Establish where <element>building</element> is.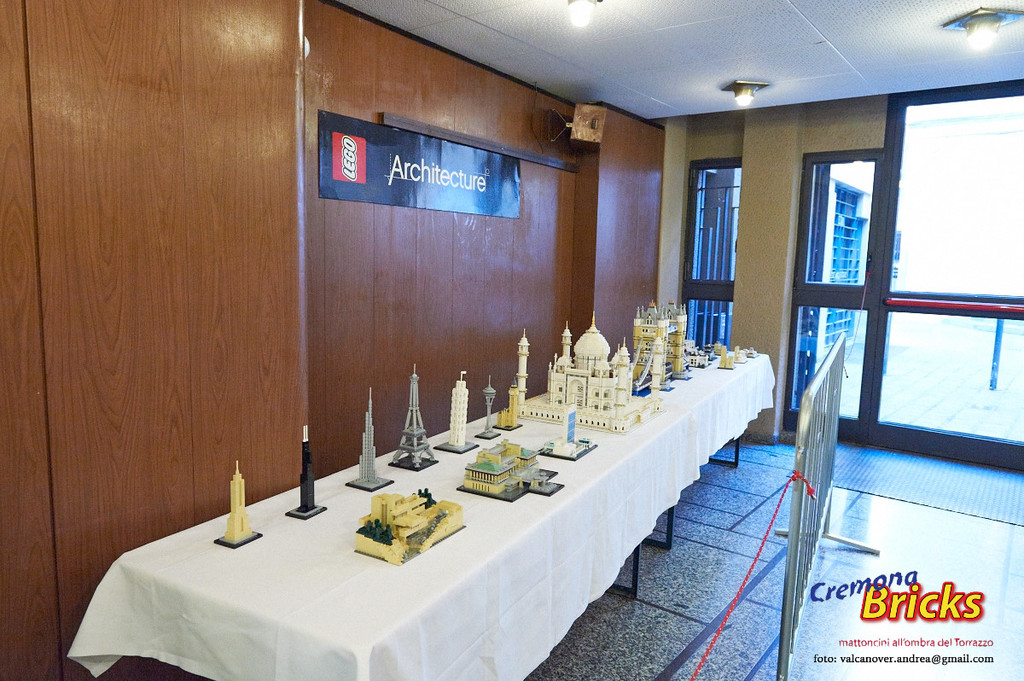
Established at left=0, top=0, right=1023, bottom=680.
